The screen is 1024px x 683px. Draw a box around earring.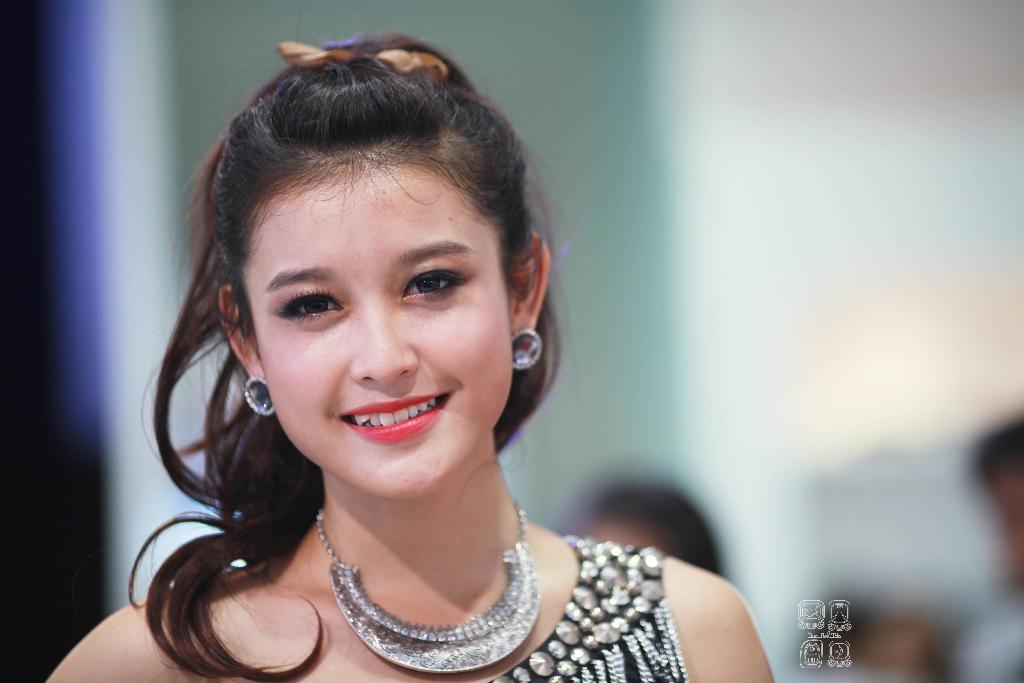
detection(241, 374, 273, 418).
